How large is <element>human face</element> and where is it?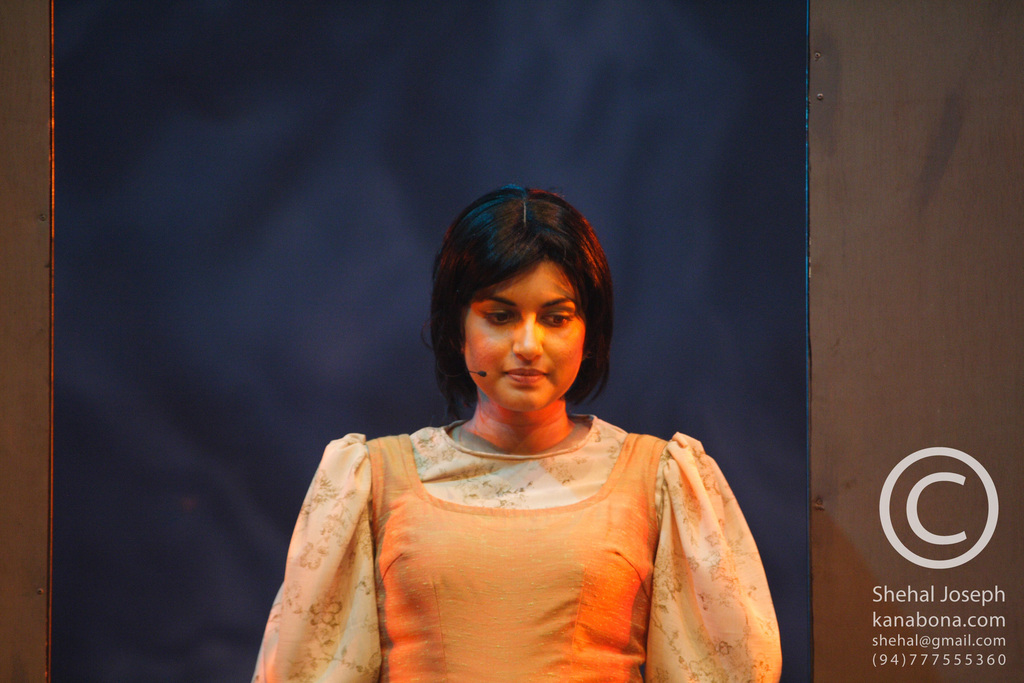
Bounding box: 452:256:588:419.
